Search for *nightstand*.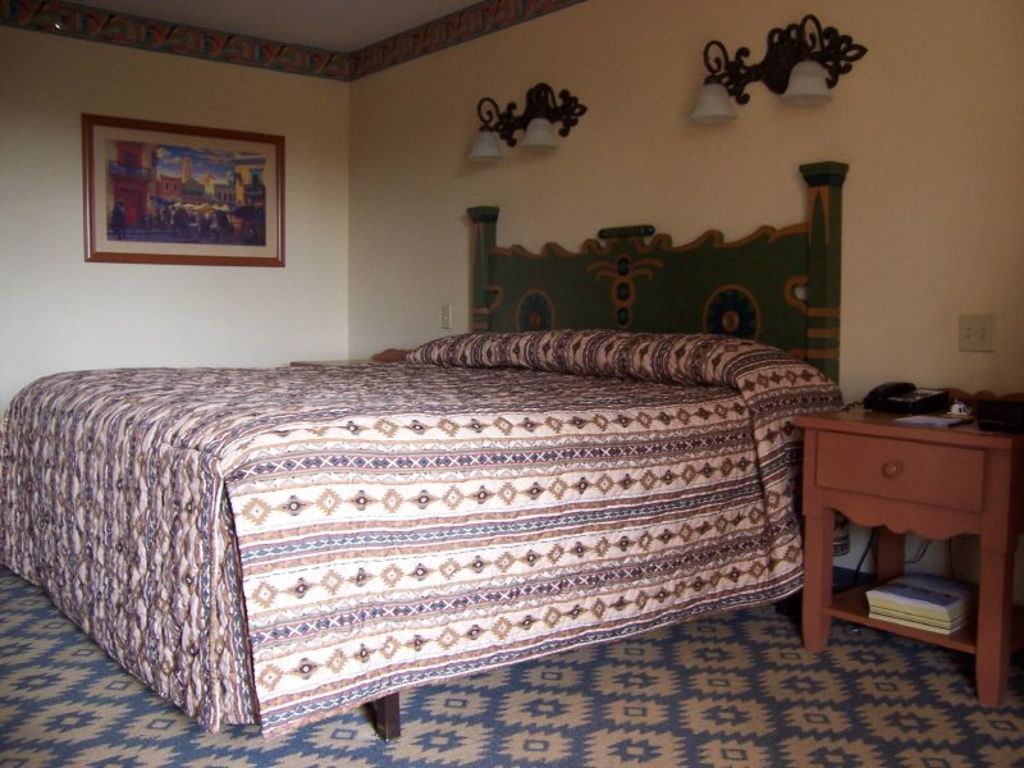
Found at BBox(790, 403, 1023, 705).
